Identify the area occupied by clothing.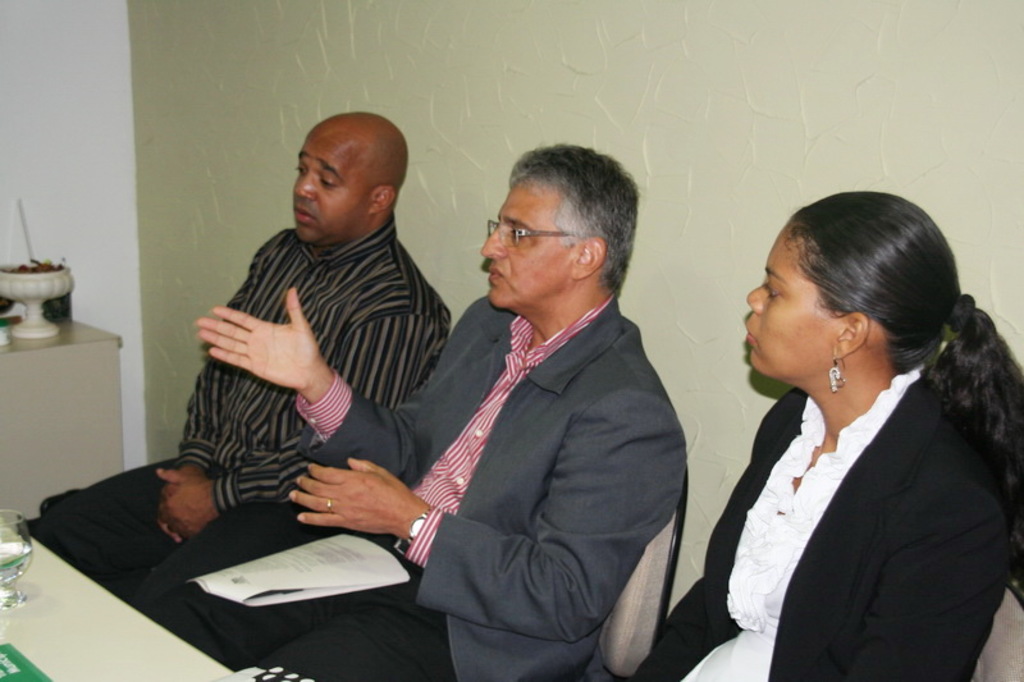
Area: rect(17, 218, 448, 650).
